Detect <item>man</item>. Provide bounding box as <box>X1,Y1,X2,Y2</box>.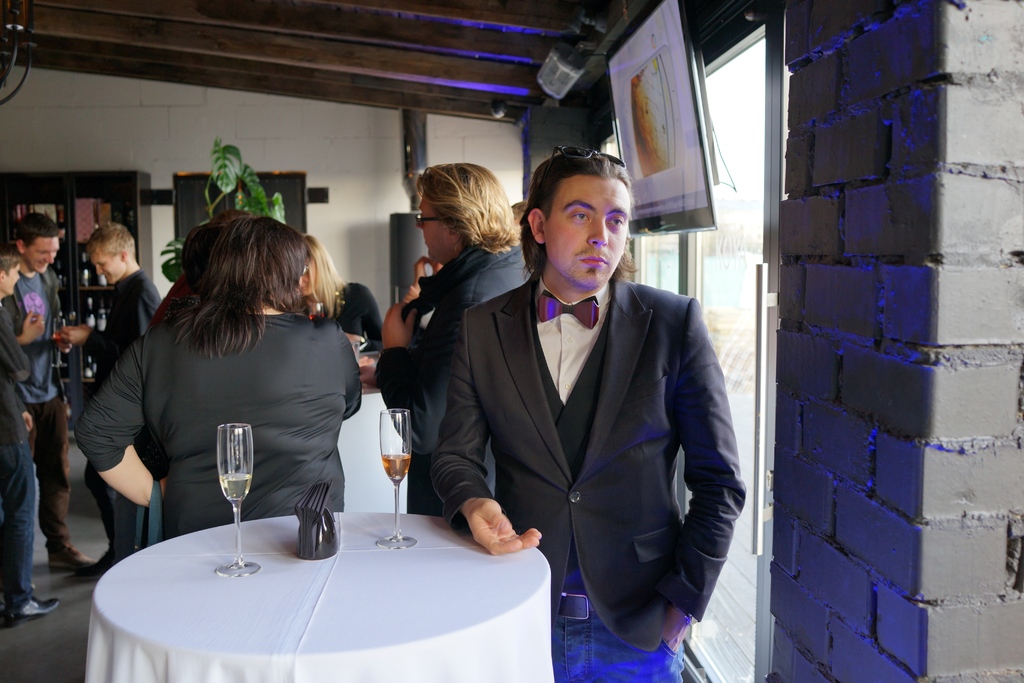
<box>375,160,532,529</box>.
